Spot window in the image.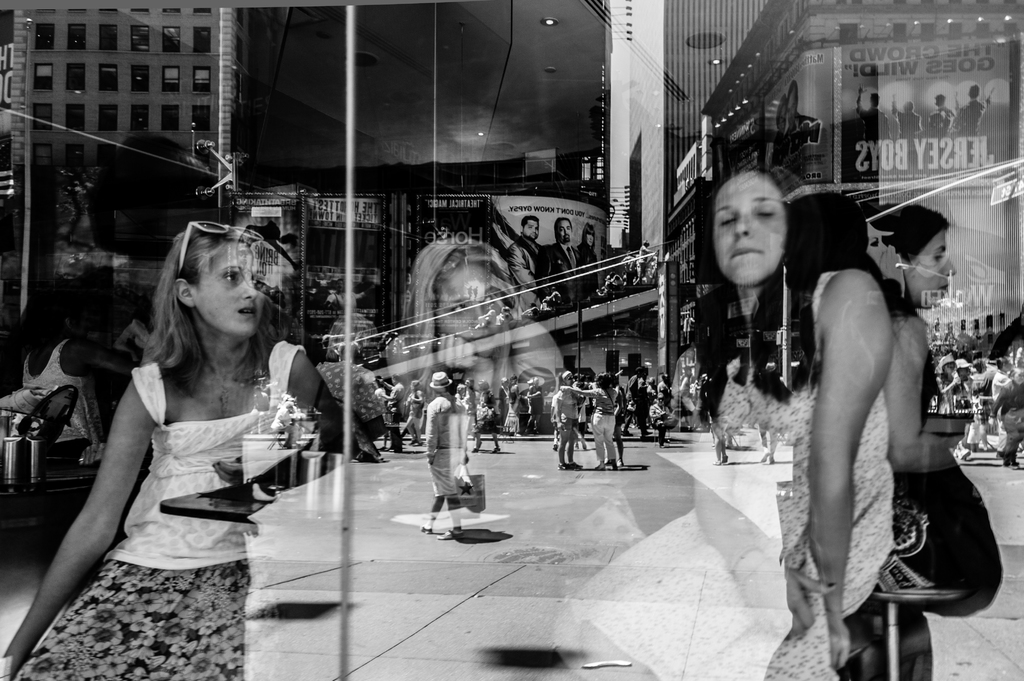
window found at 100:58:121:92.
